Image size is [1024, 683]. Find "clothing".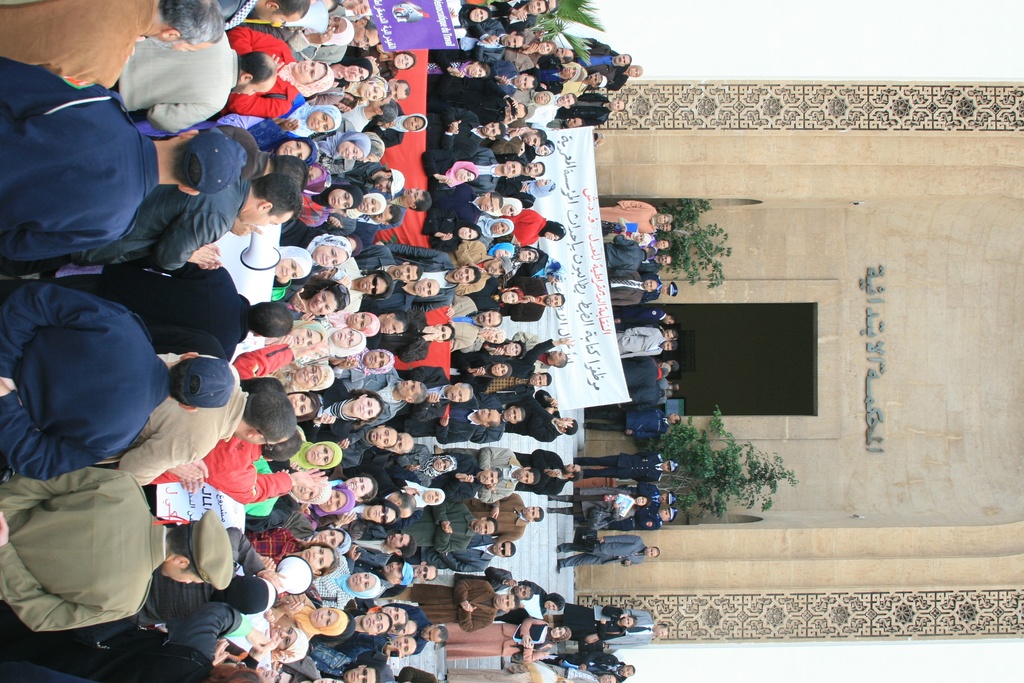
[173,579,236,643].
